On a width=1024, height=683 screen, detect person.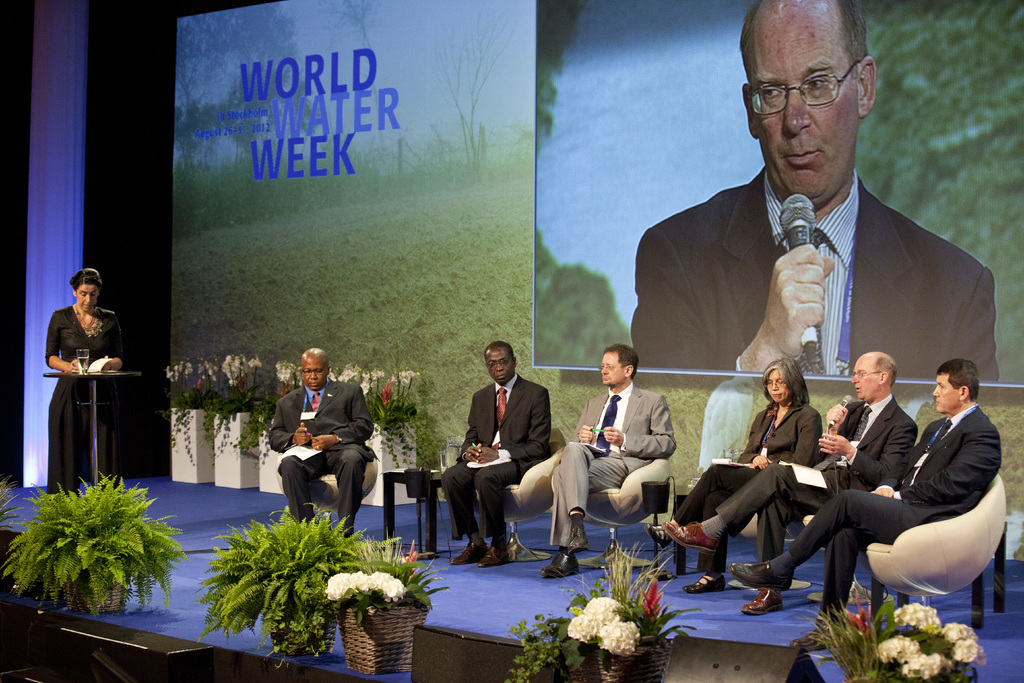
634 0 998 381.
